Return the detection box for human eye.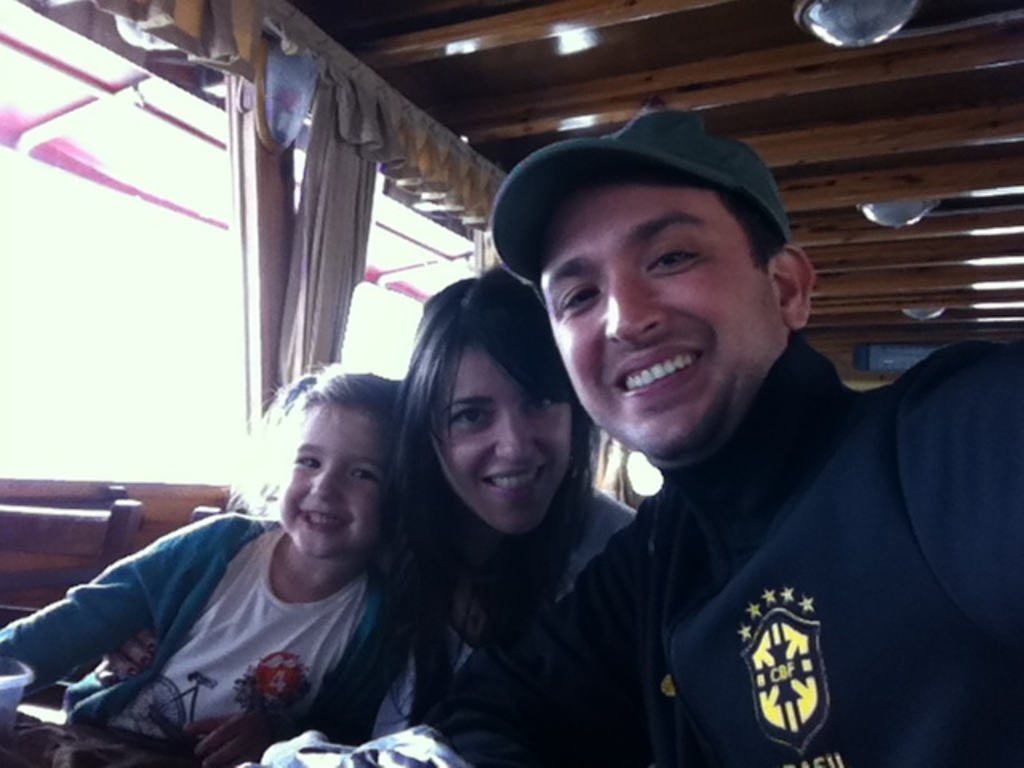
detection(528, 395, 570, 413).
